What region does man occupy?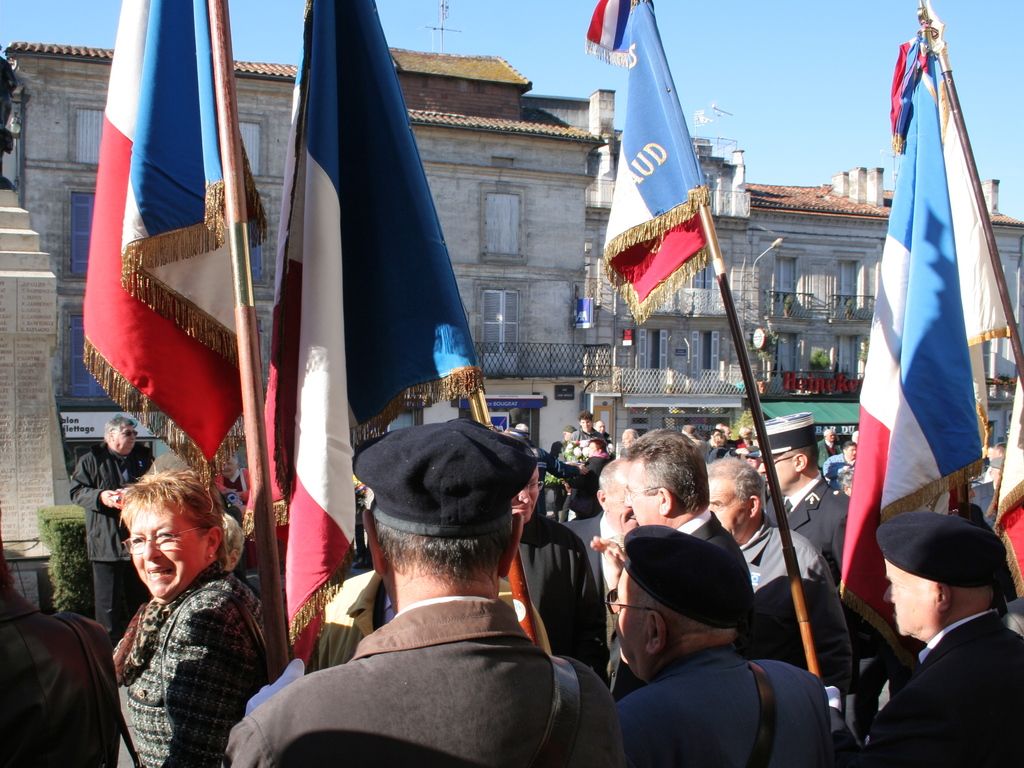
852:509:1023:767.
